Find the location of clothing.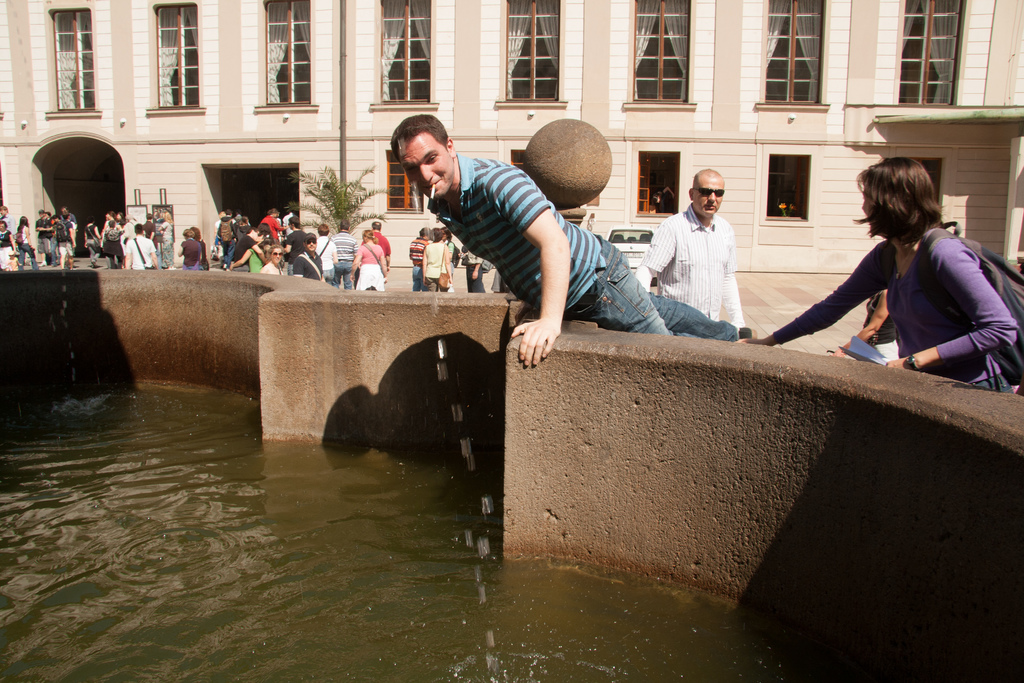
Location: bbox=(0, 225, 20, 269).
